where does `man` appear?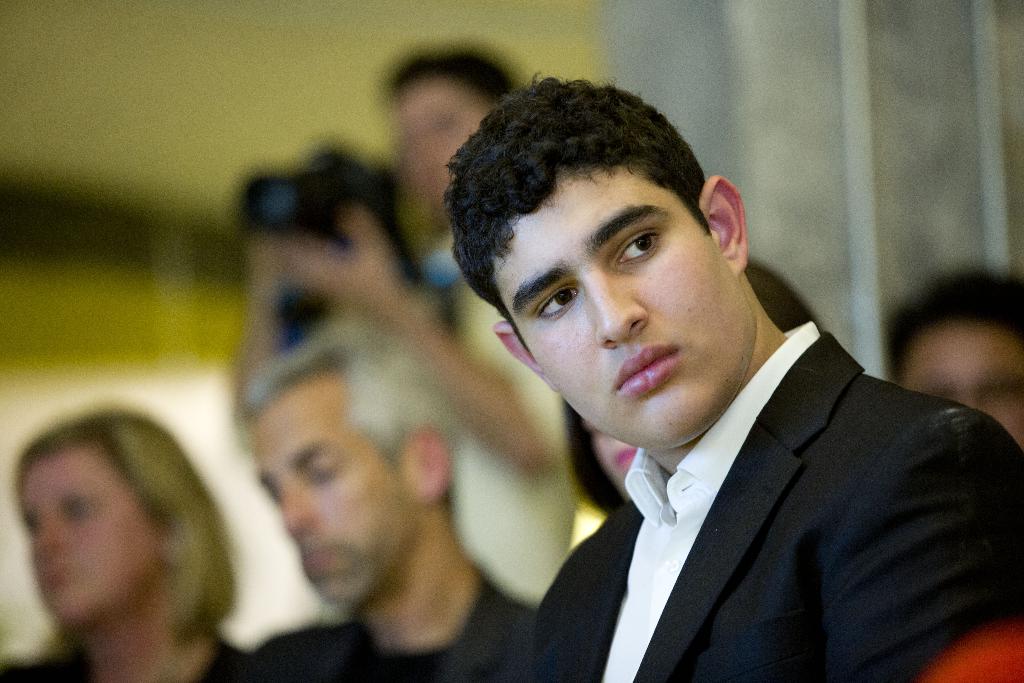
Appears at bbox(883, 260, 1023, 452).
